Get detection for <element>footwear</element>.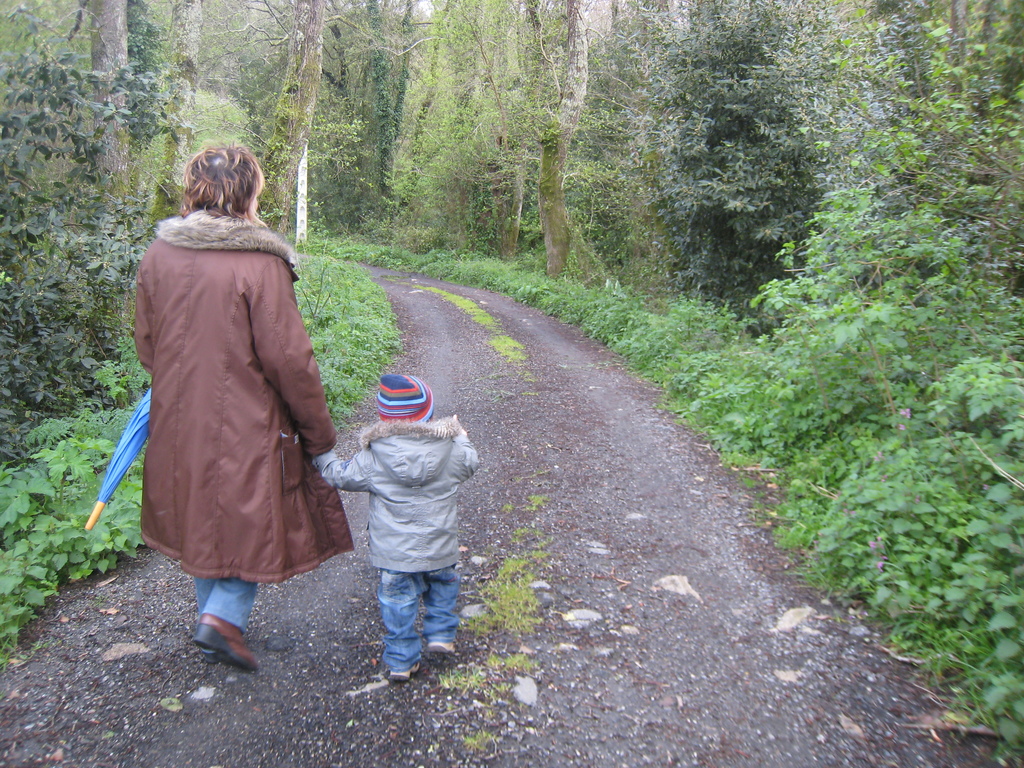
Detection: BBox(168, 571, 255, 687).
